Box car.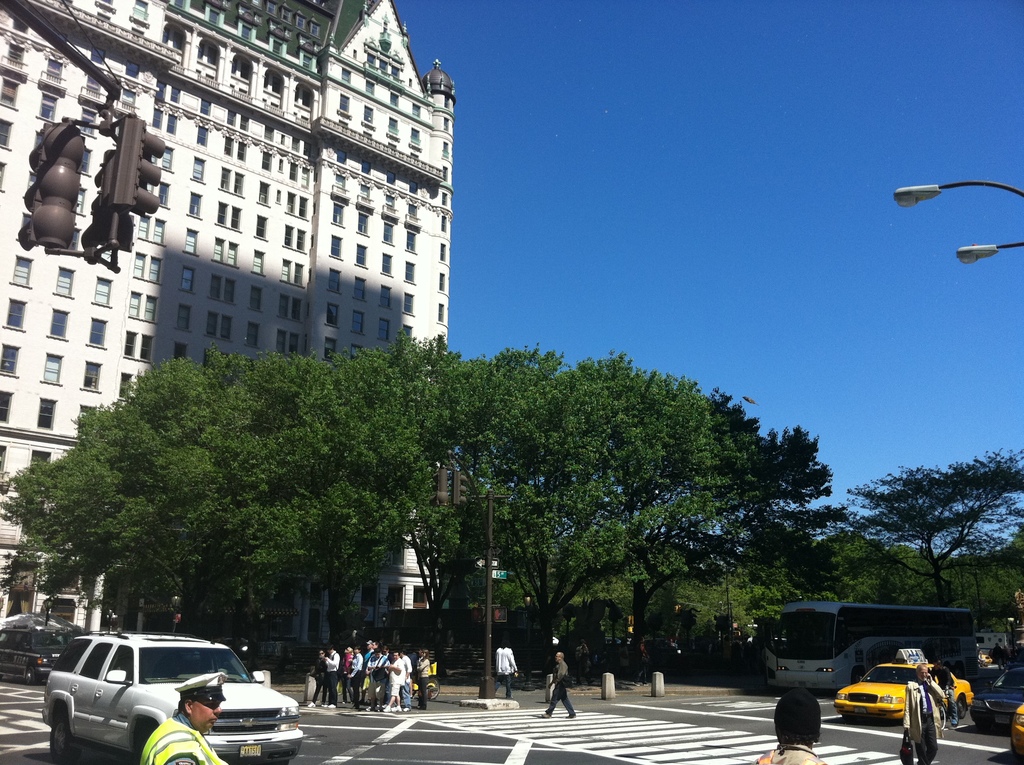
[833, 643, 976, 725].
